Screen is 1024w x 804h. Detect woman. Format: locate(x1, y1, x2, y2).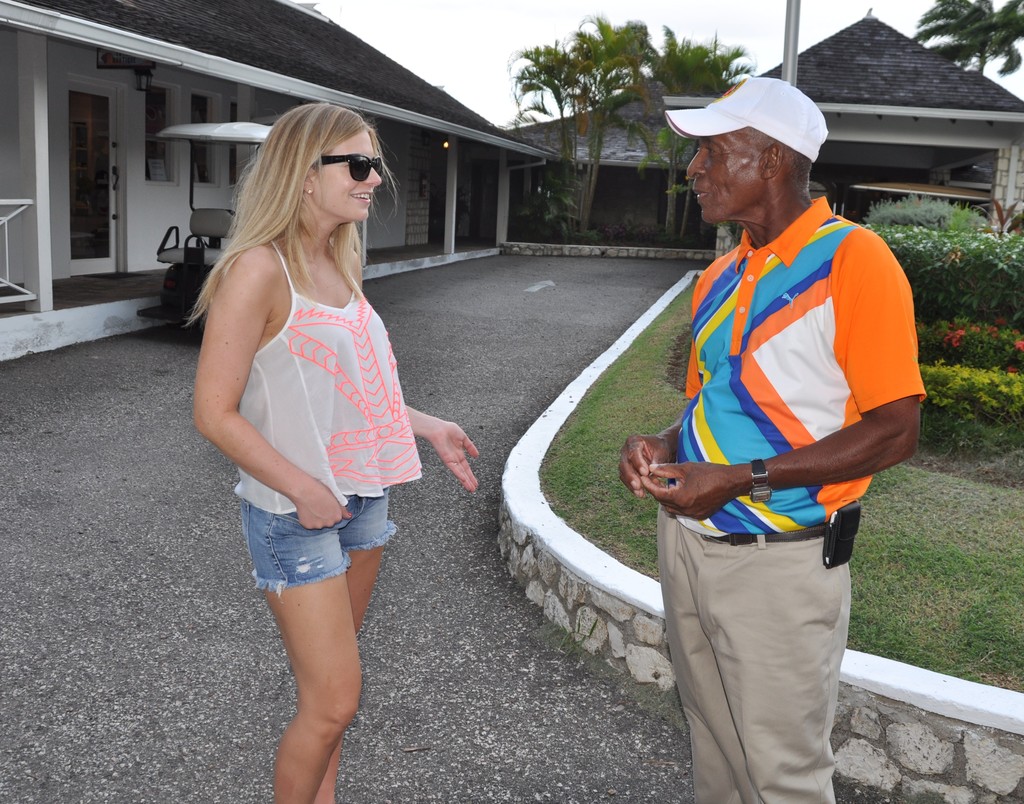
locate(181, 82, 444, 794).
